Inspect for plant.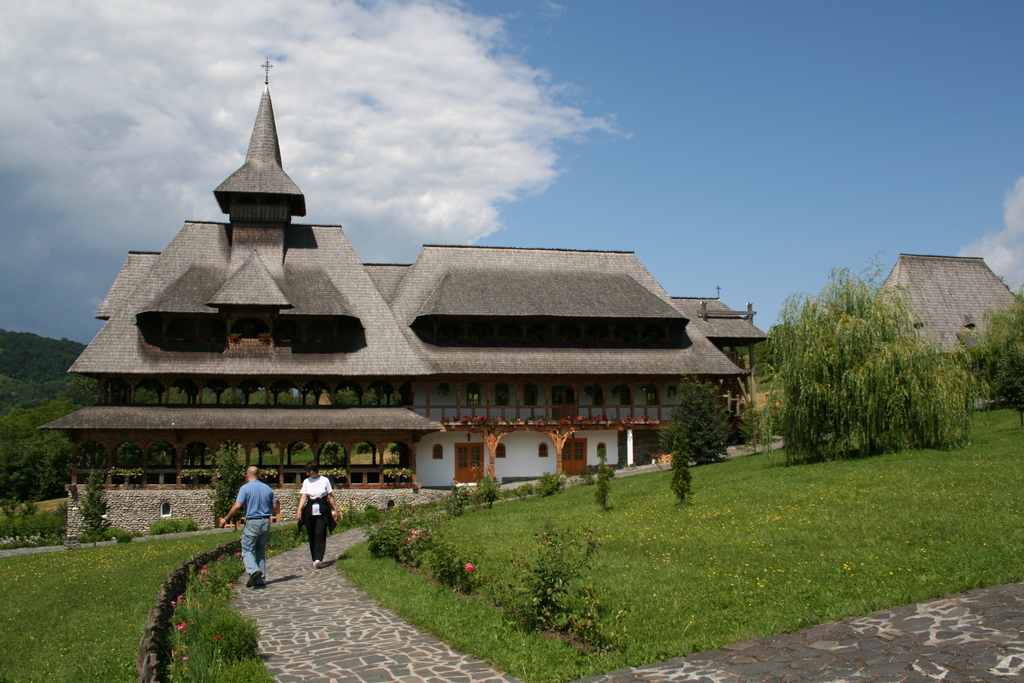
Inspection: <region>586, 456, 623, 507</region>.
